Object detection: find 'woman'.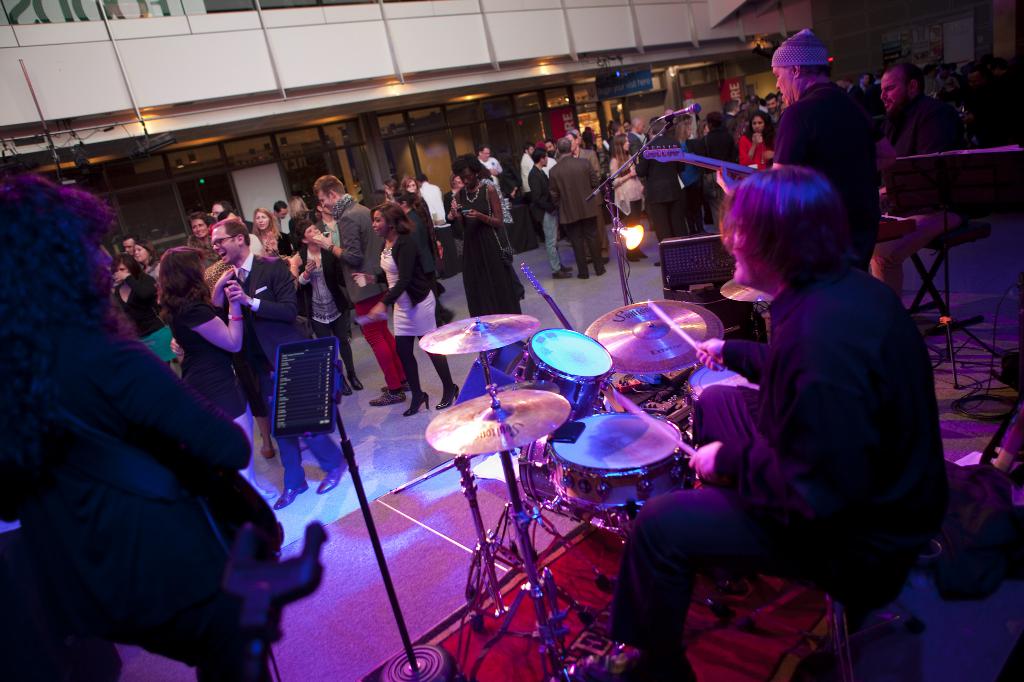
bbox(156, 248, 273, 496).
